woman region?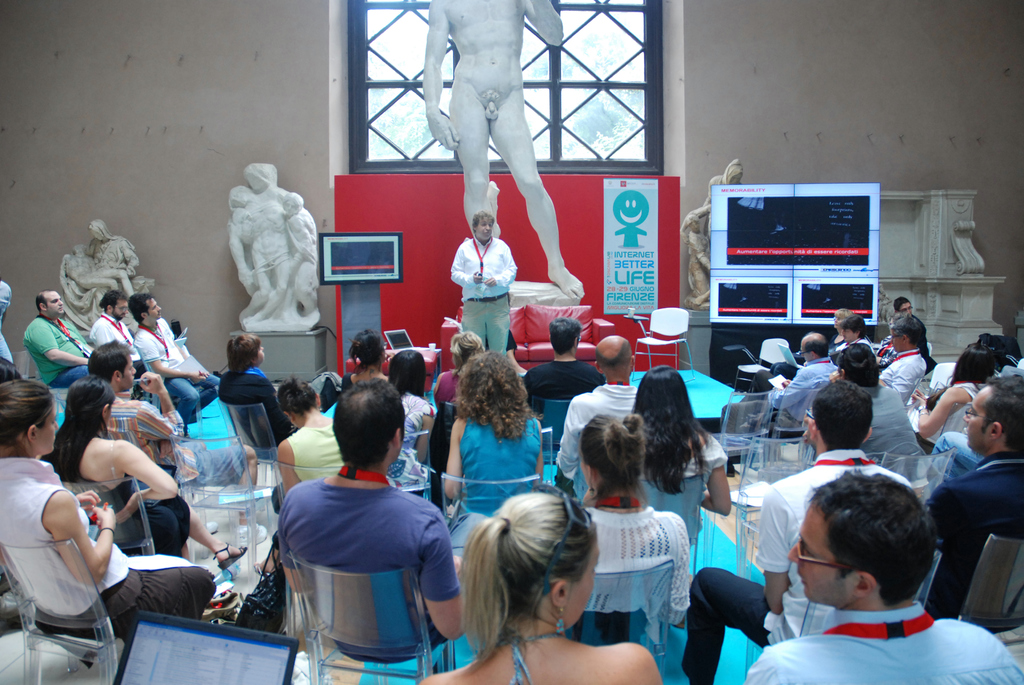
0/380/220/646
